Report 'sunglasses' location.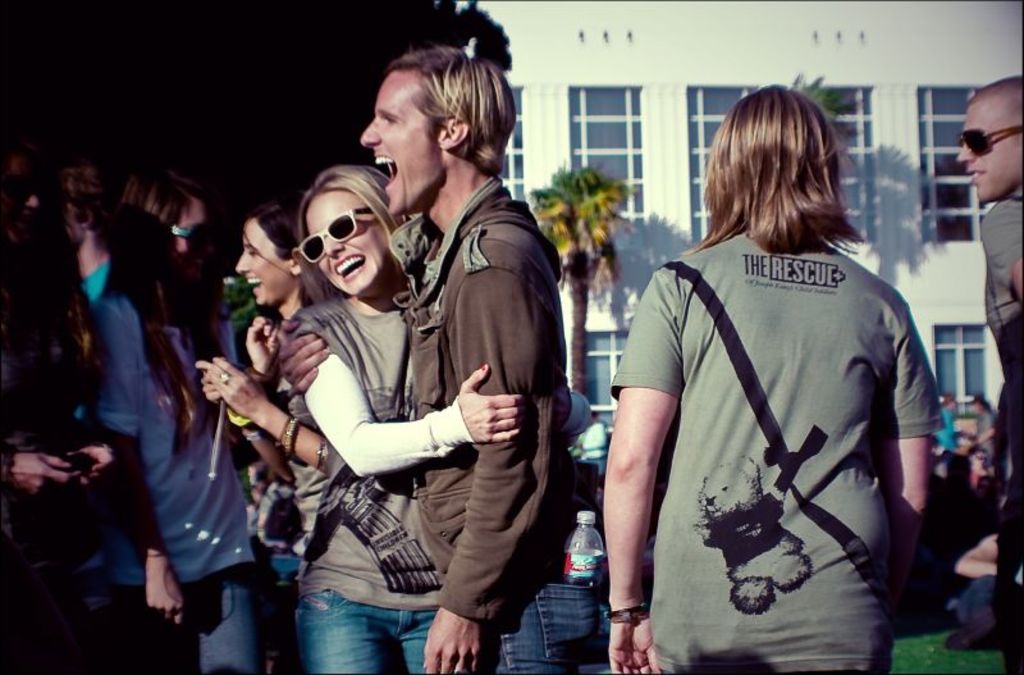
Report: rect(294, 202, 375, 265).
